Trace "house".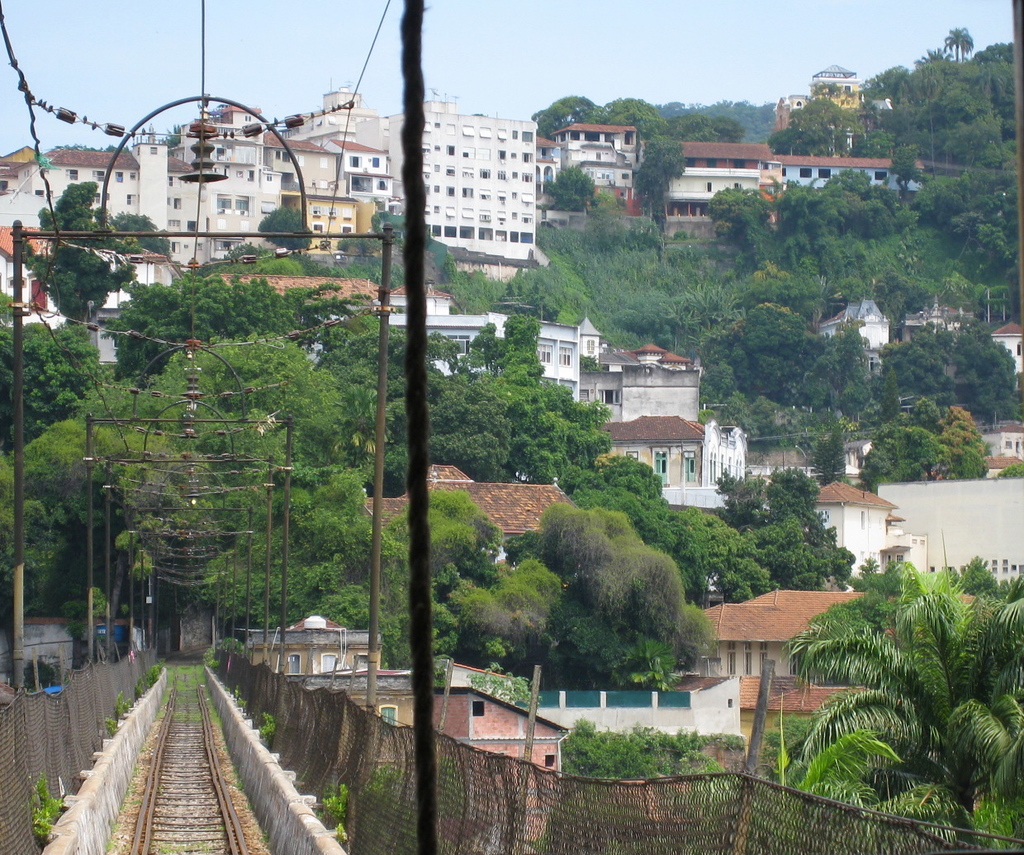
Traced to Rect(707, 432, 769, 513).
